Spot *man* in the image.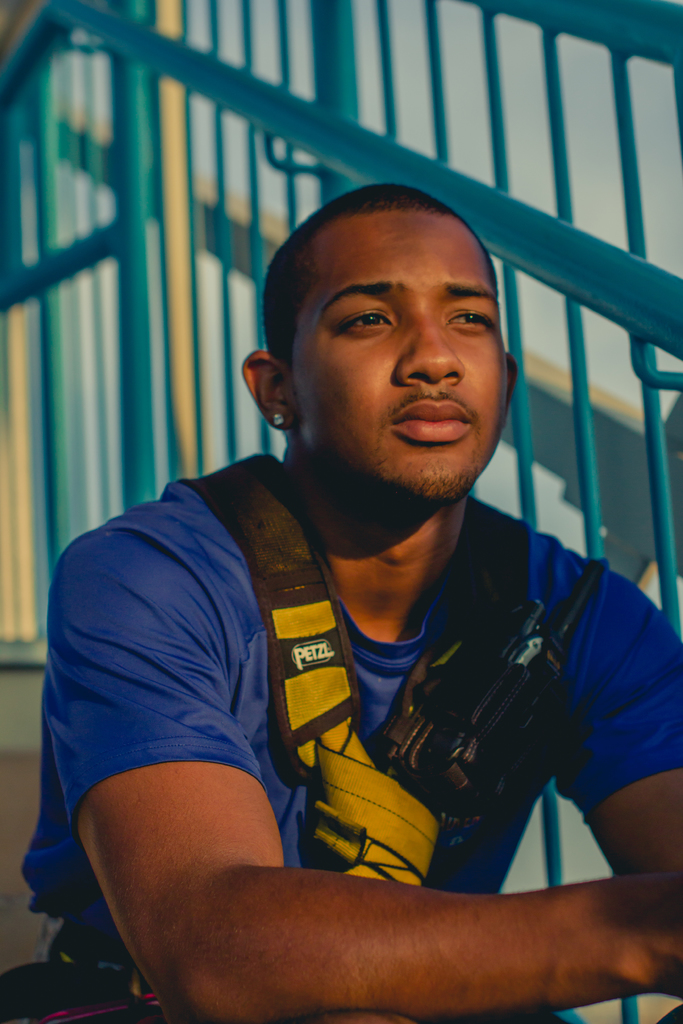
*man* found at [left=35, top=157, right=652, bottom=1000].
